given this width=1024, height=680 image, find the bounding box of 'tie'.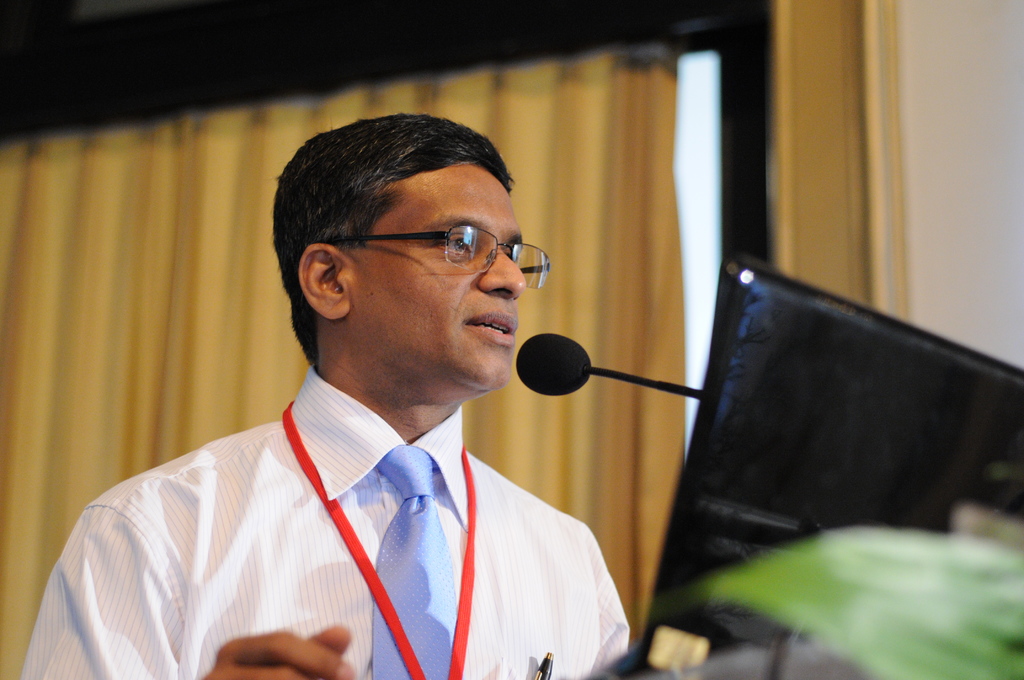
x1=375, y1=445, x2=460, y2=679.
